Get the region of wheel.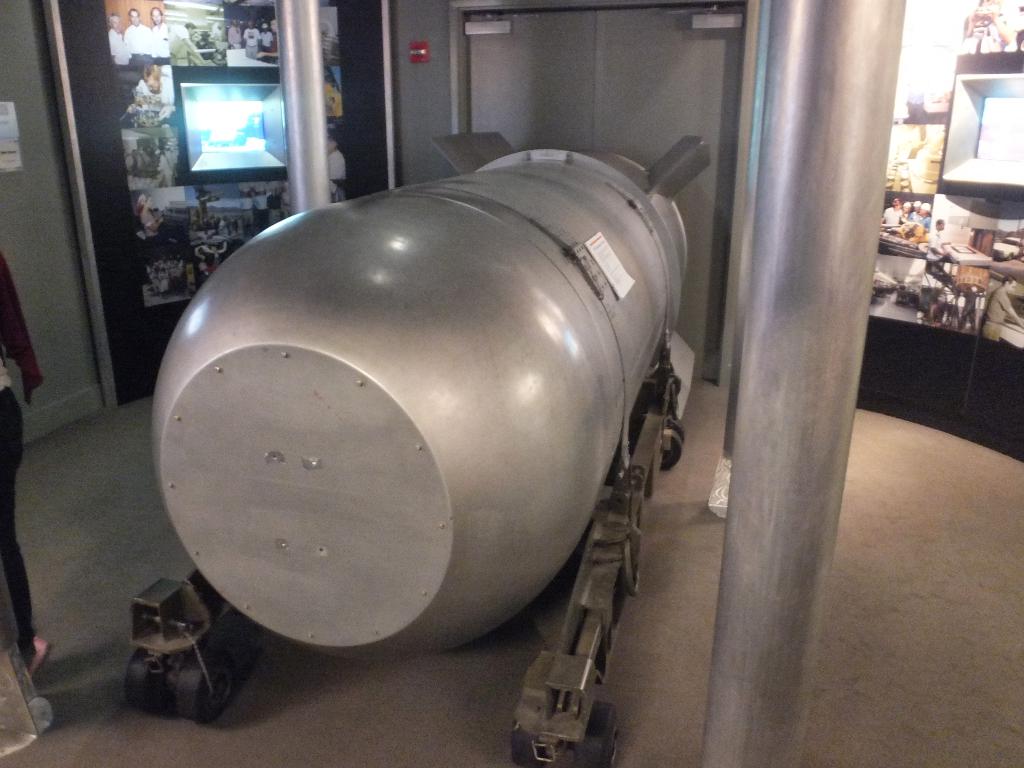
[left=575, top=701, right=618, bottom=767].
